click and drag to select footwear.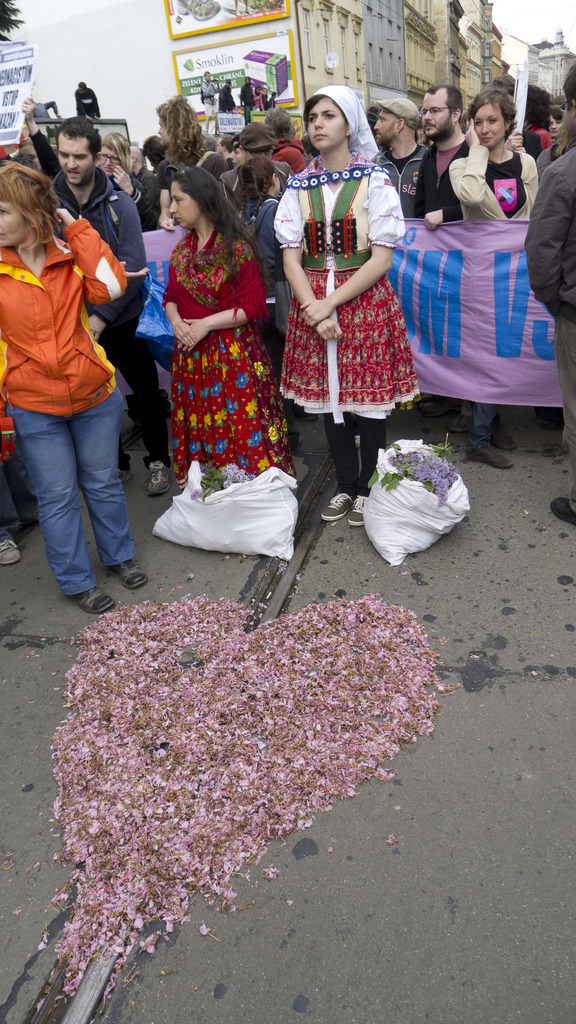
Selection: BBox(67, 591, 115, 614).
